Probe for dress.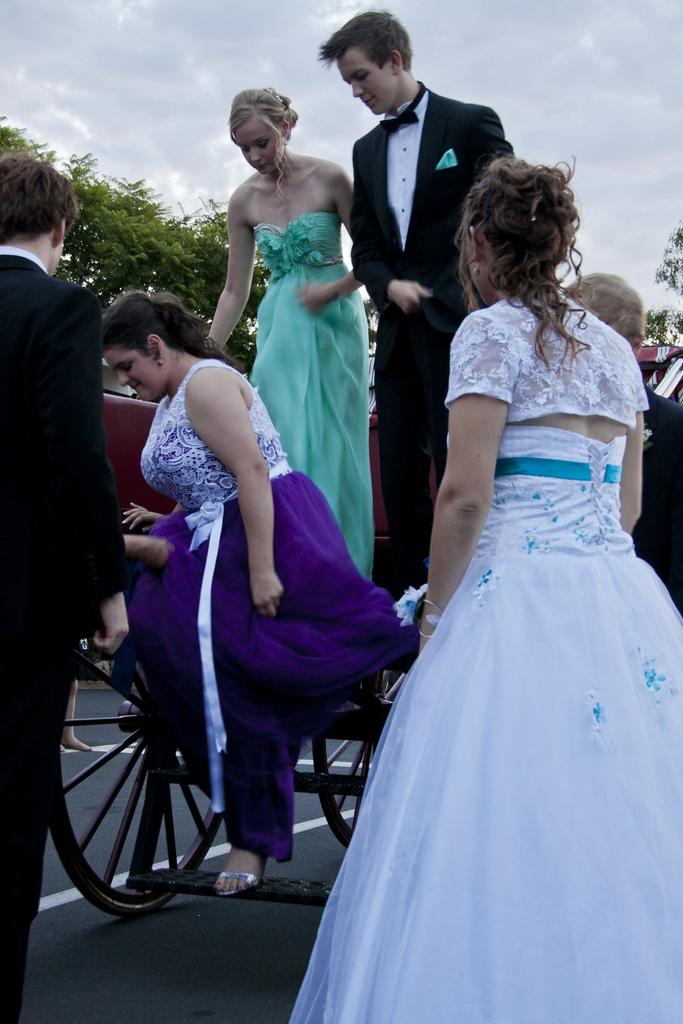
Probe result: Rect(248, 207, 370, 574).
